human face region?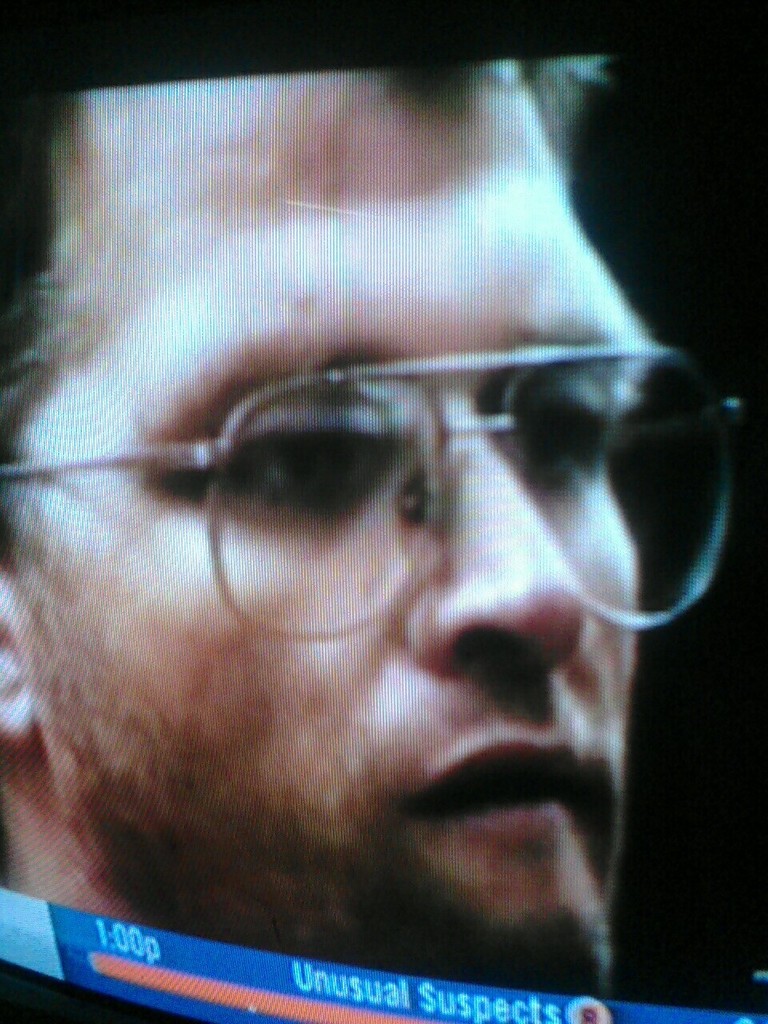
19/58/653/997
